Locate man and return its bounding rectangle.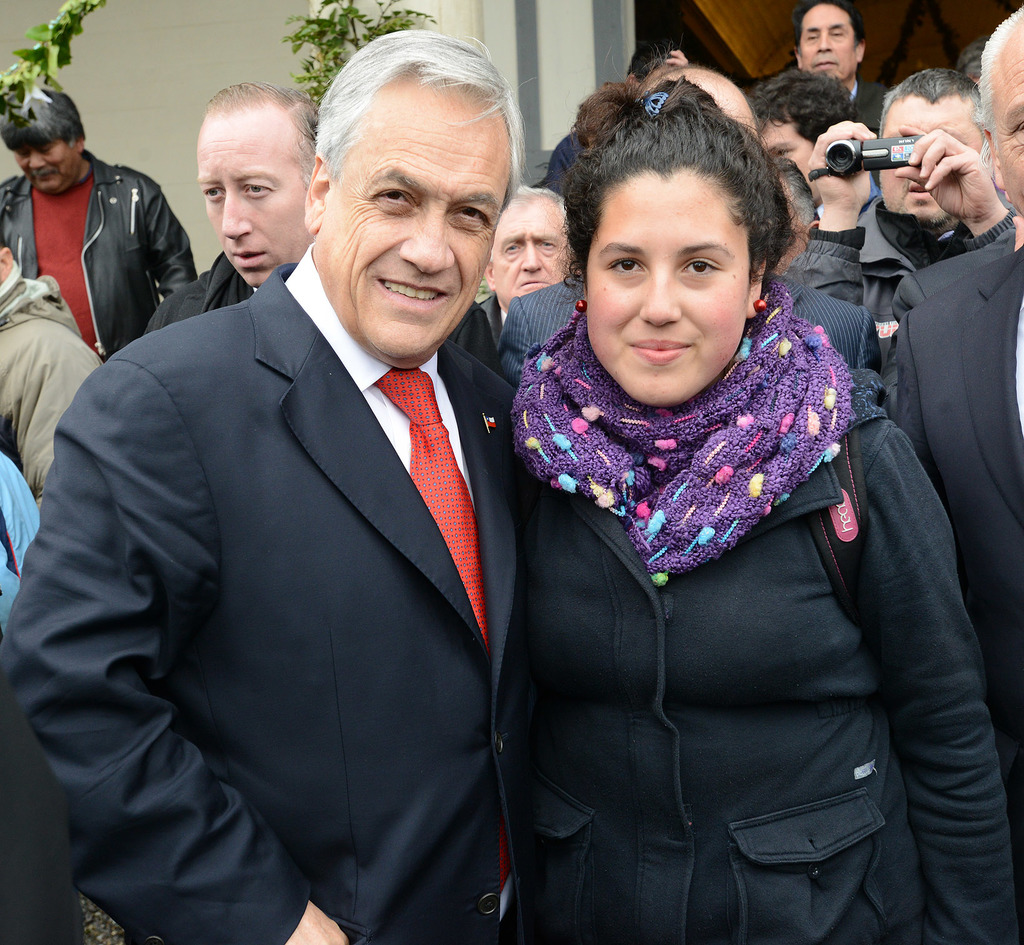
bbox=[0, 74, 200, 359].
